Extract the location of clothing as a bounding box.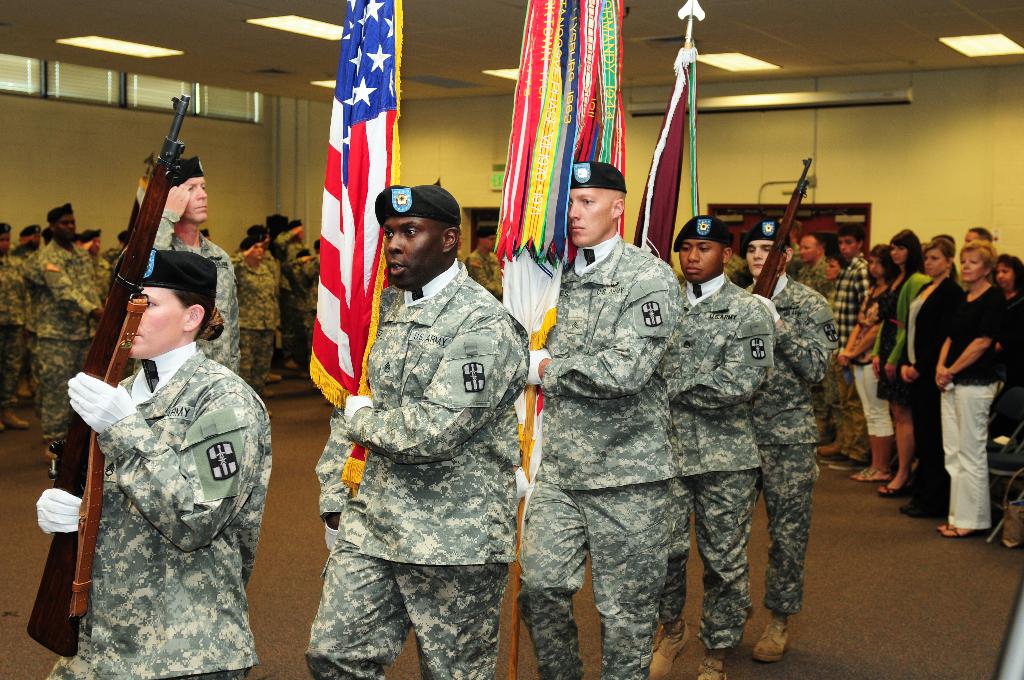
[269, 229, 320, 396].
